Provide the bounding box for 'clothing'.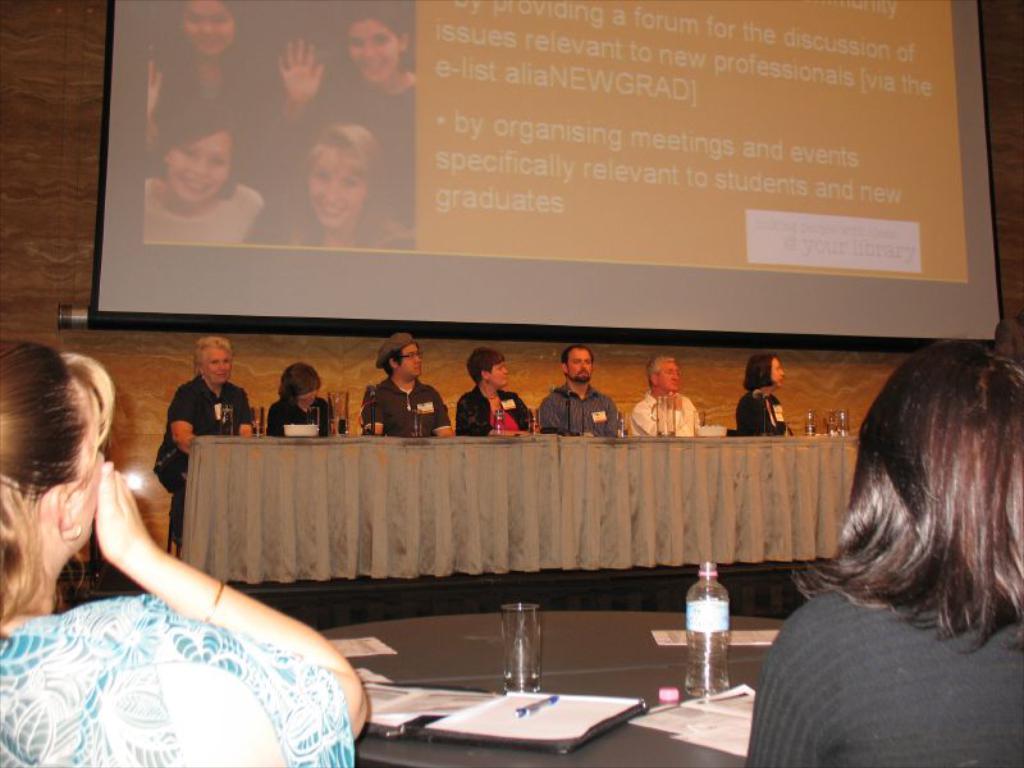
{"x1": 0, "y1": 594, "x2": 365, "y2": 767}.
